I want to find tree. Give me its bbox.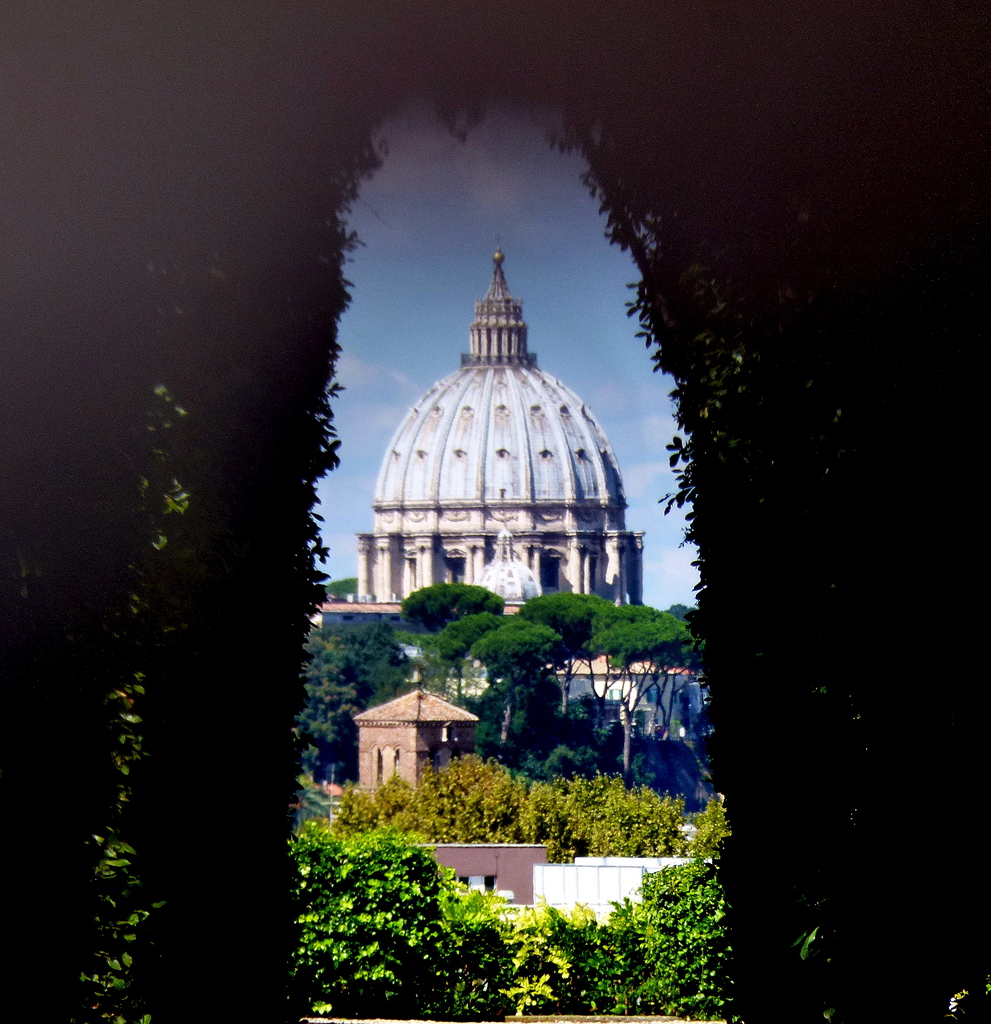
box=[397, 580, 693, 760].
